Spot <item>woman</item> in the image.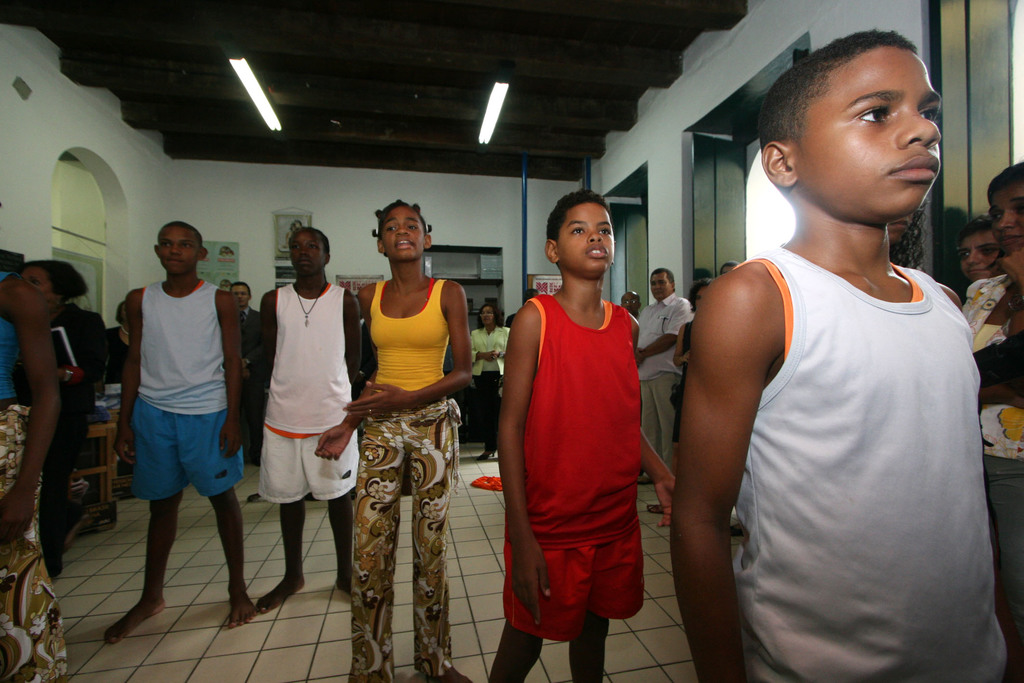
<item>woman</item> found at Rect(19, 253, 122, 582).
